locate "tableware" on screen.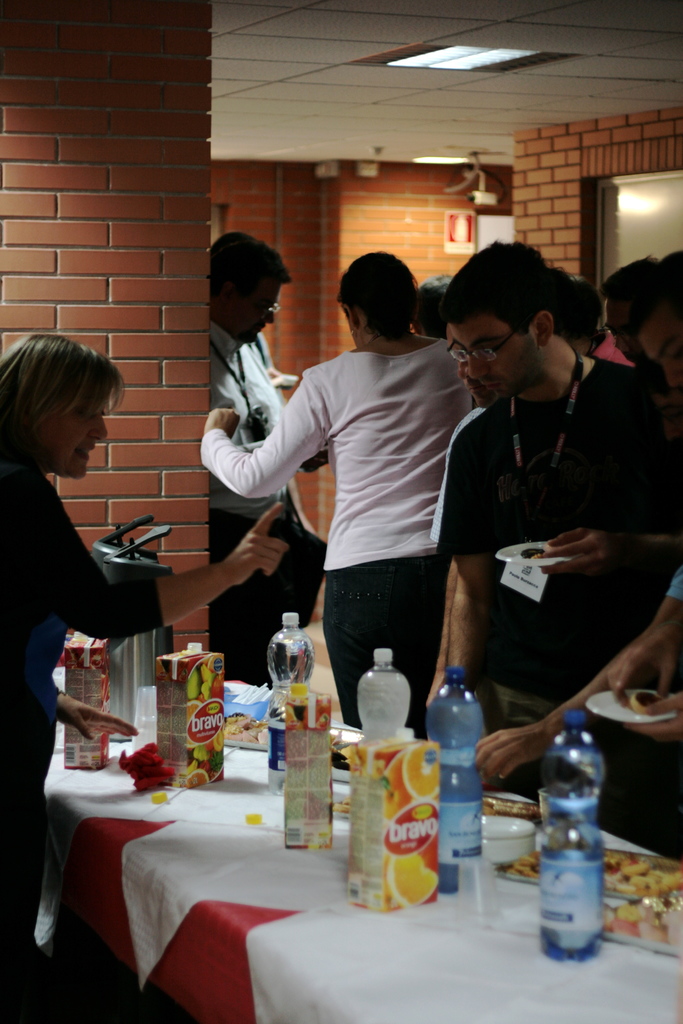
On screen at box=[497, 543, 575, 564].
